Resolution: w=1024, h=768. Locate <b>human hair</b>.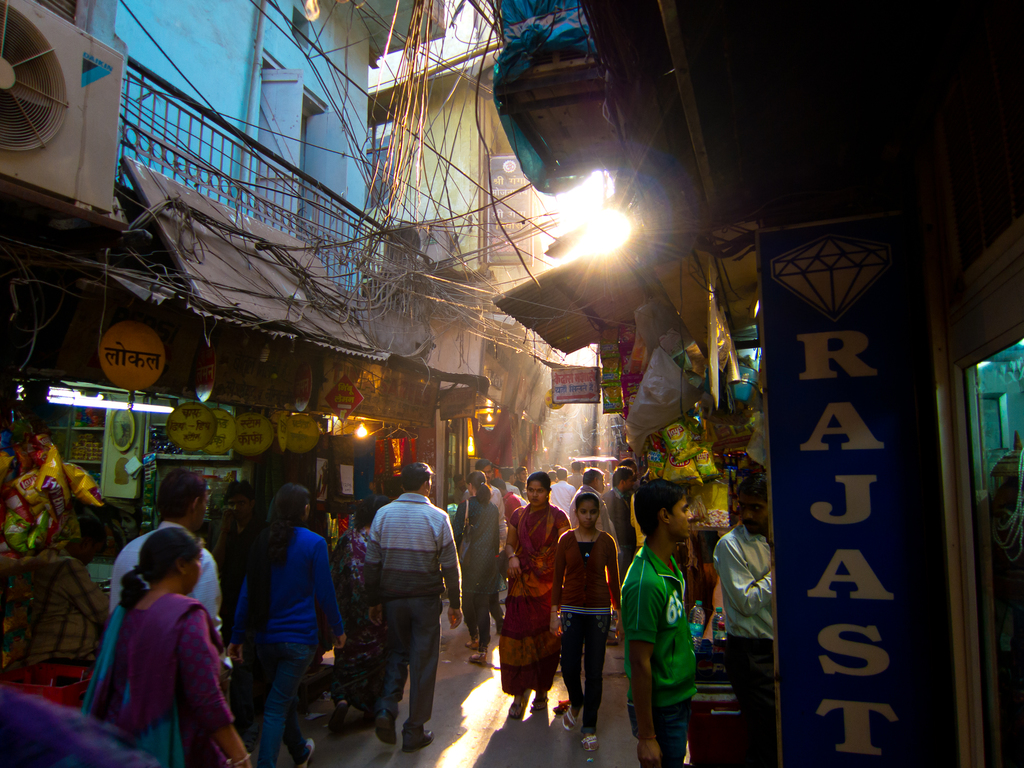
bbox=[734, 472, 767, 504].
